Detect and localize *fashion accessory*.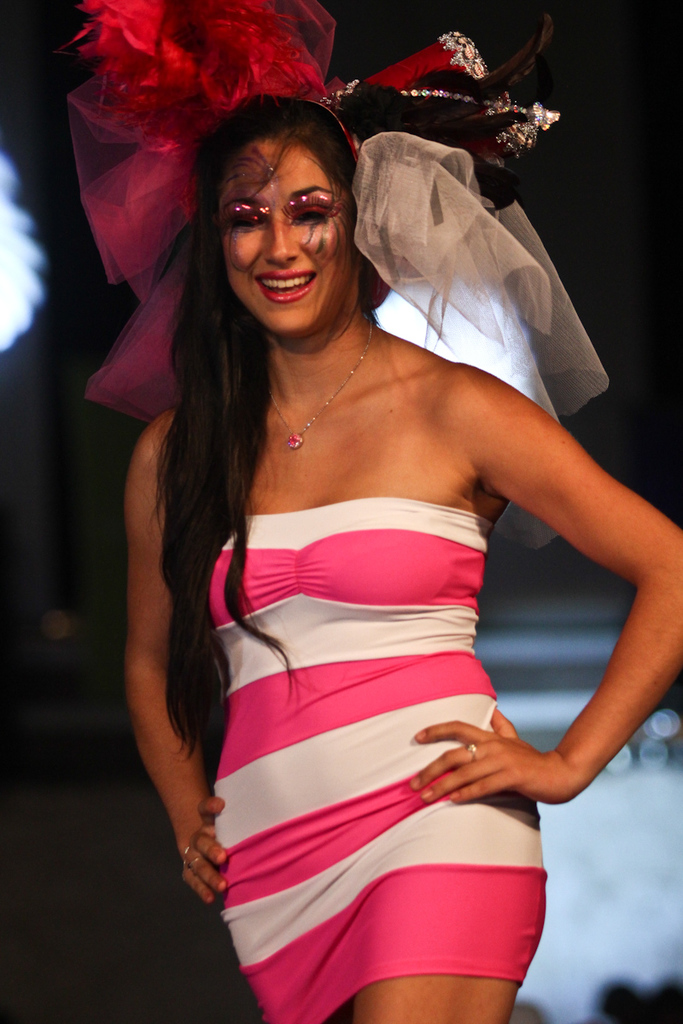
Localized at [x1=81, y1=0, x2=612, y2=555].
